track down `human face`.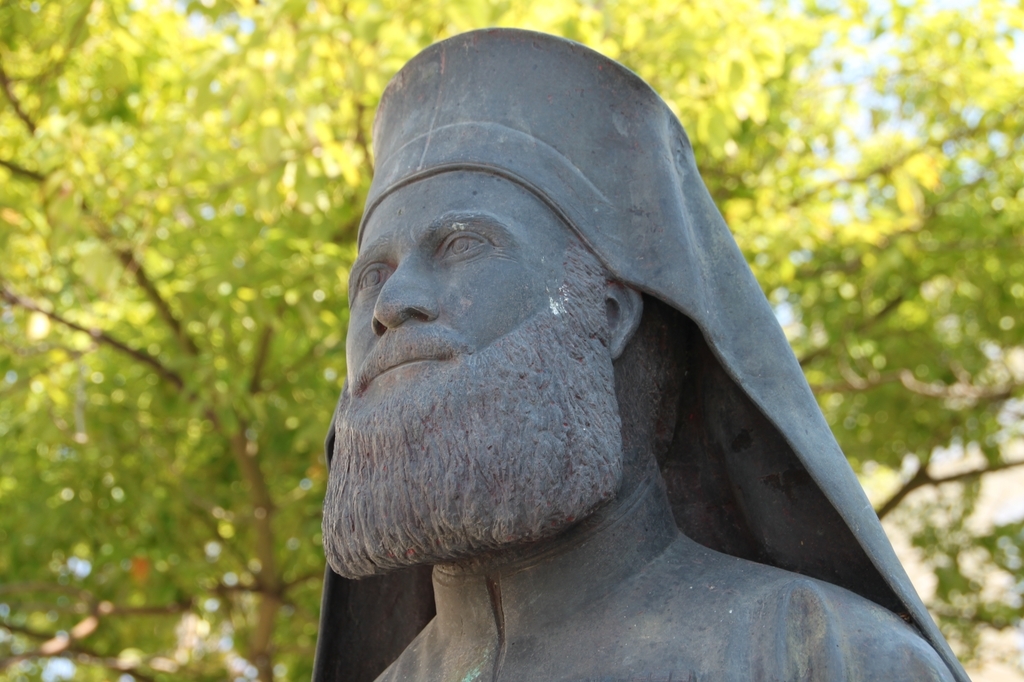
Tracked to [337,170,602,458].
